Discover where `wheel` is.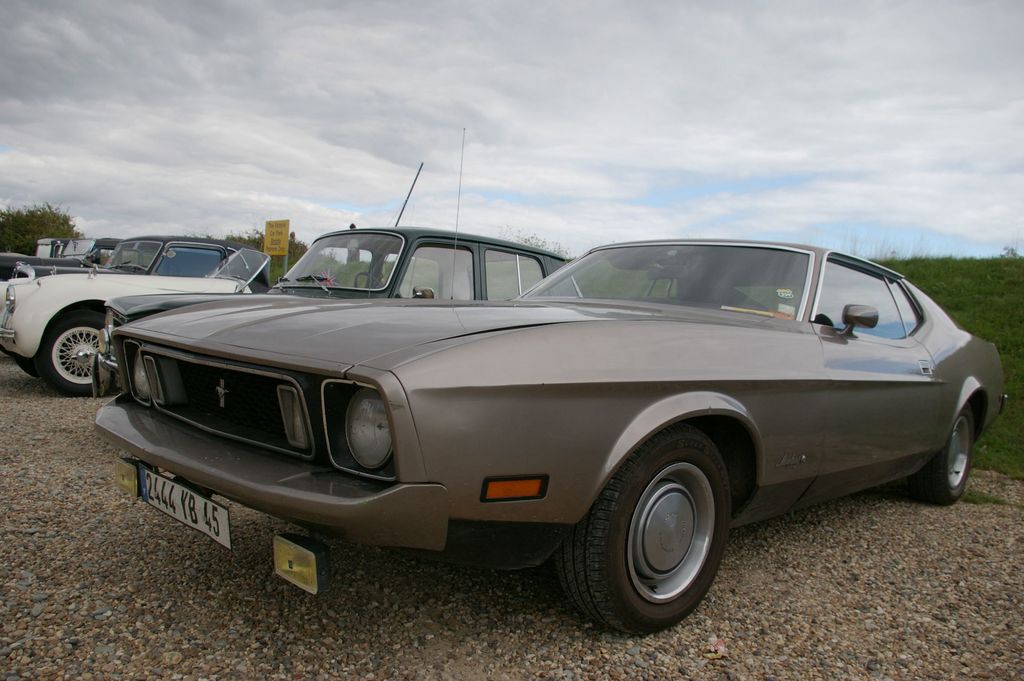
Discovered at x1=551, y1=420, x2=735, y2=638.
